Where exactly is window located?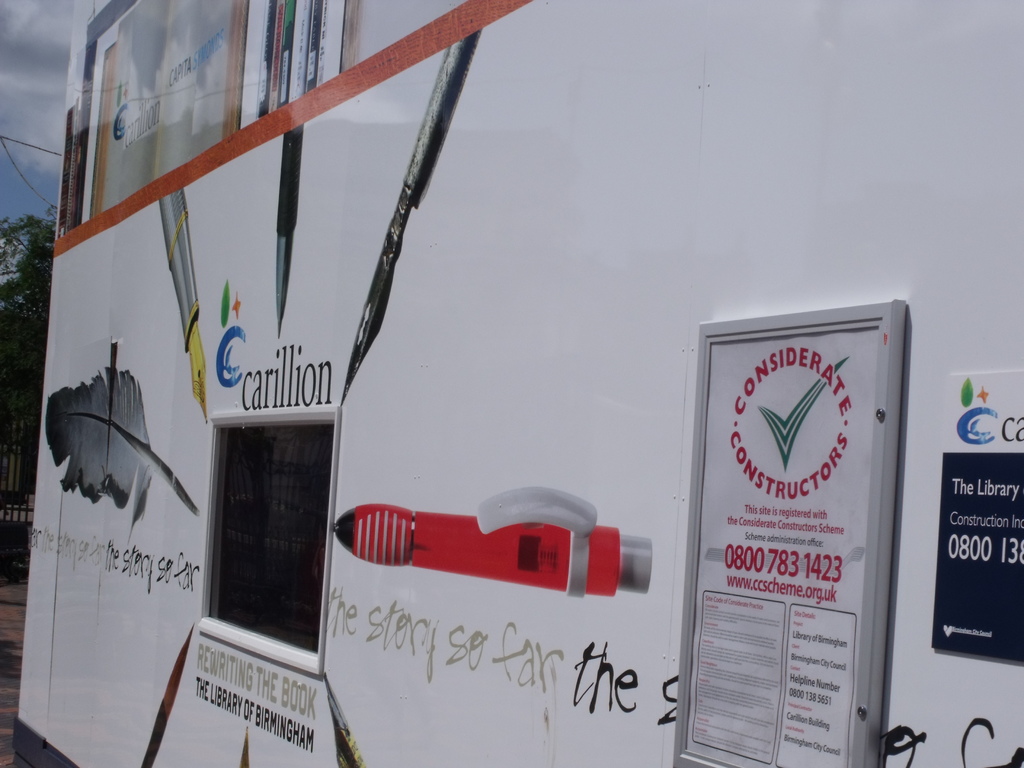
Its bounding box is <region>195, 408, 338, 676</region>.
